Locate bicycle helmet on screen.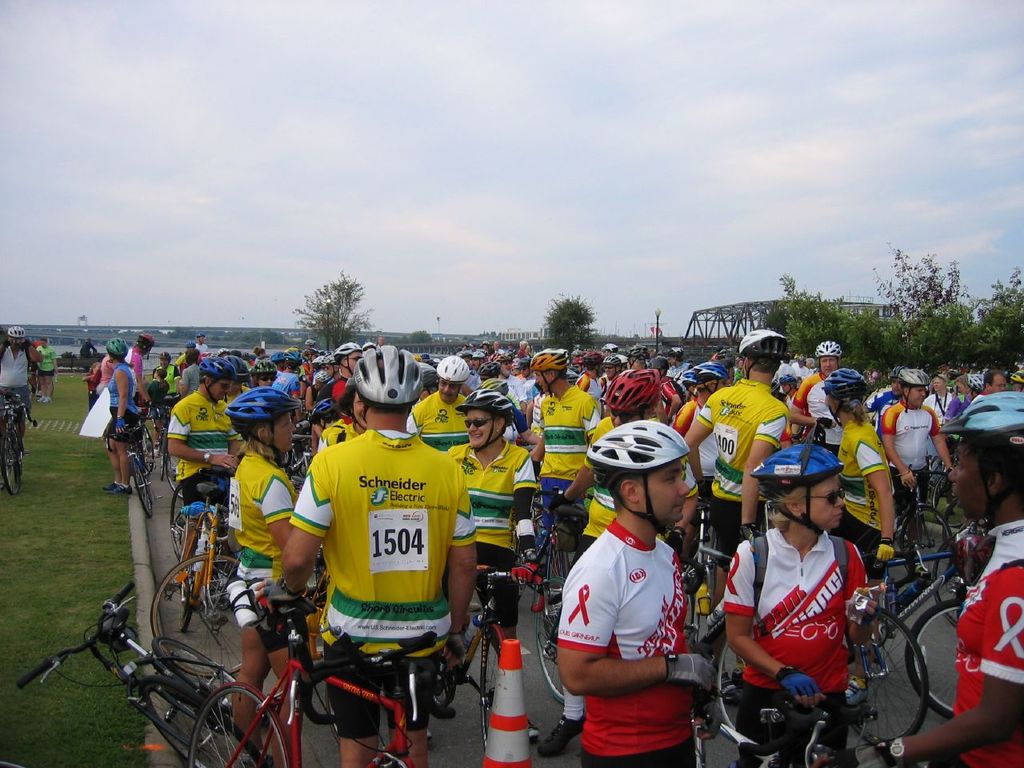
On screen at {"x1": 436, "y1": 354, "x2": 466, "y2": 384}.
